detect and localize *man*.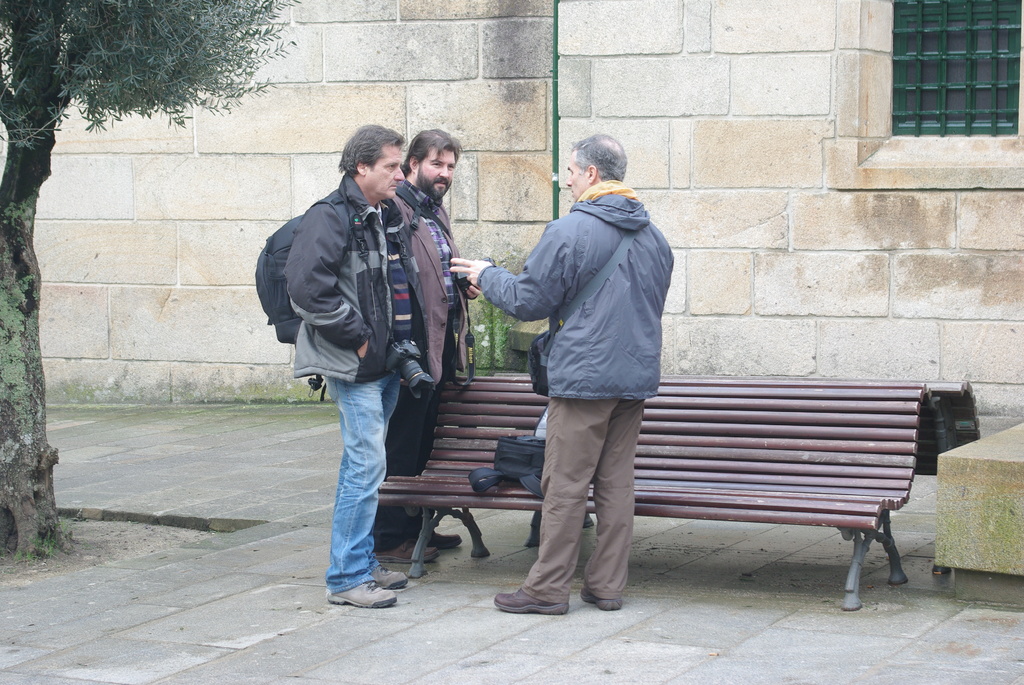
Localized at [371, 127, 462, 563].
